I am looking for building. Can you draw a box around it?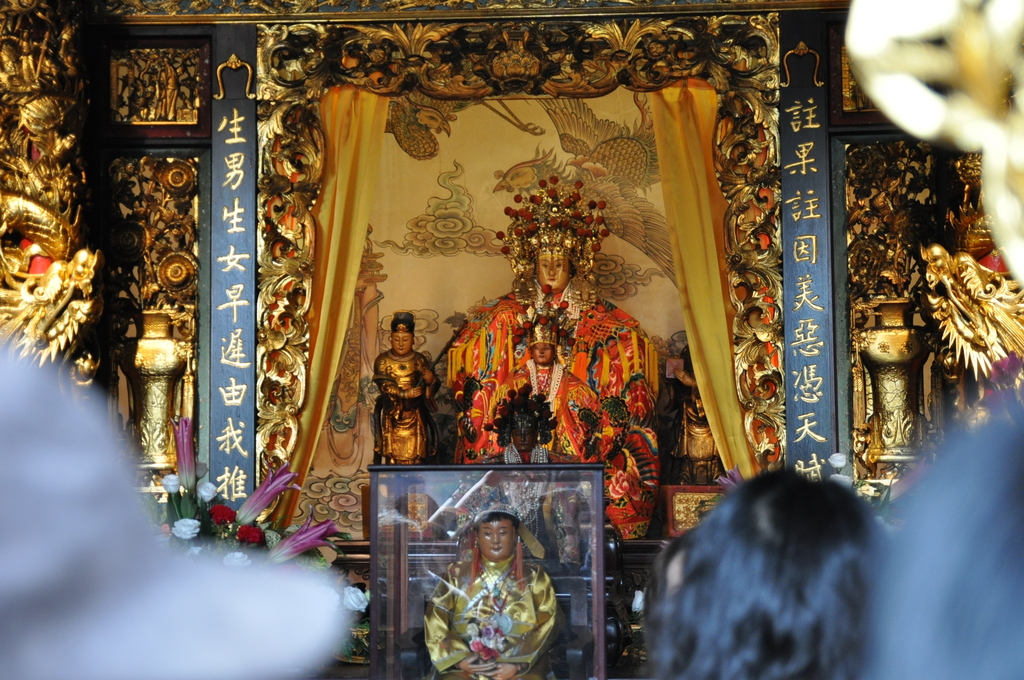
Sure, the bounding box is crop(0, 0, 1023, 679).
